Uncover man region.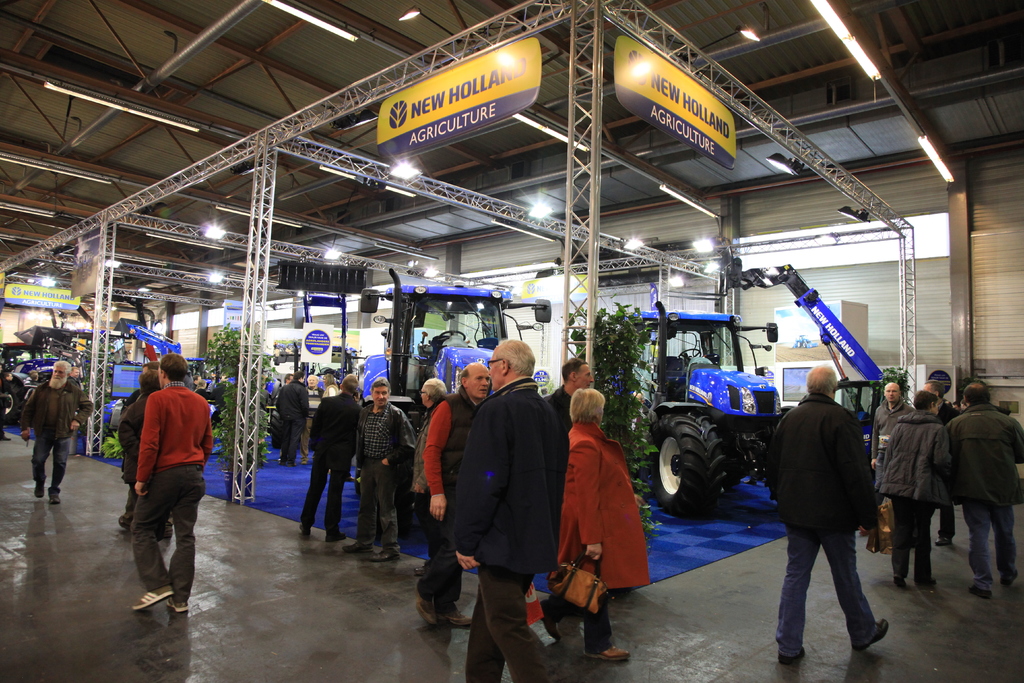
Uncovered: crop(414, 360, 492, 629).
